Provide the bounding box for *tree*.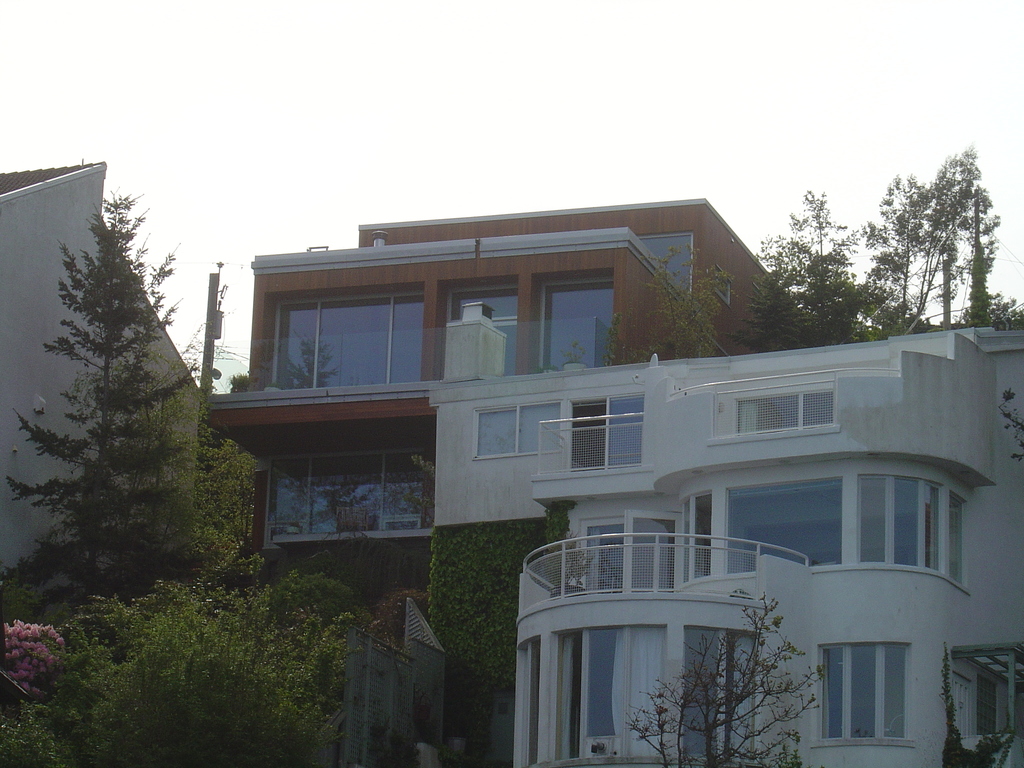
box(169, 385, 289, 582).
